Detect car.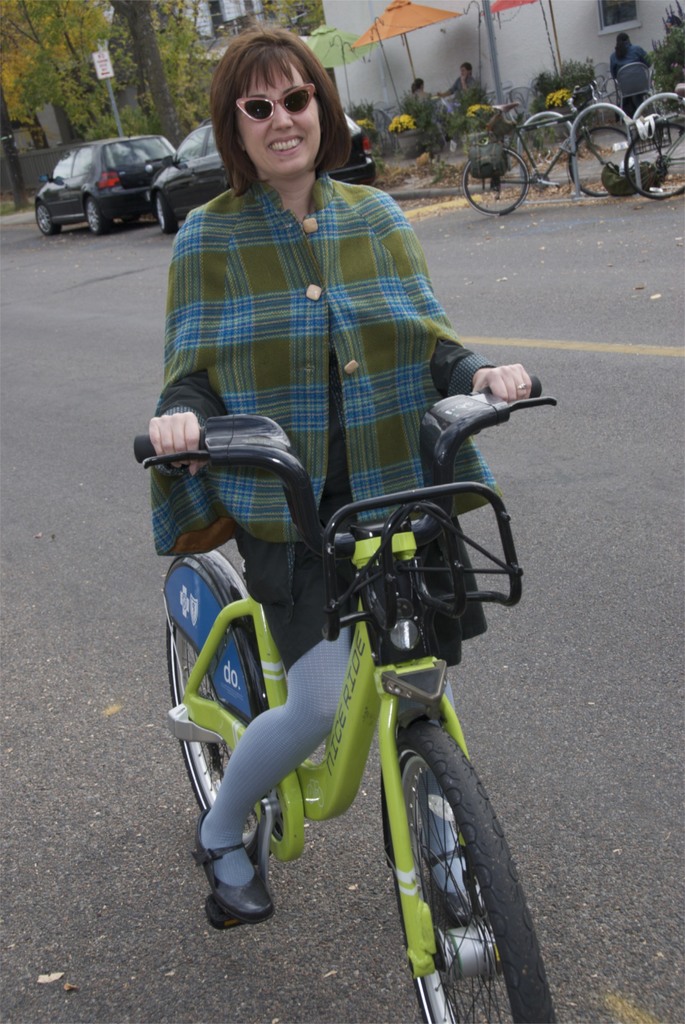
Detected at bbox(33, 136, 178, 234).
